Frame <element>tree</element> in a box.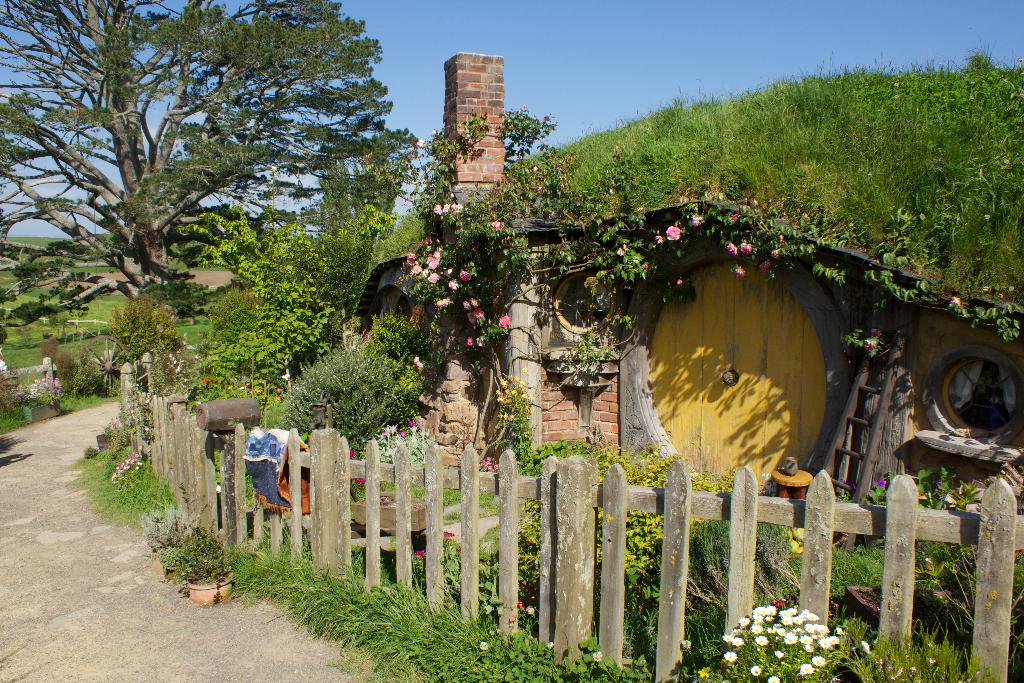
l=0, t=0, r=428, b=374.
